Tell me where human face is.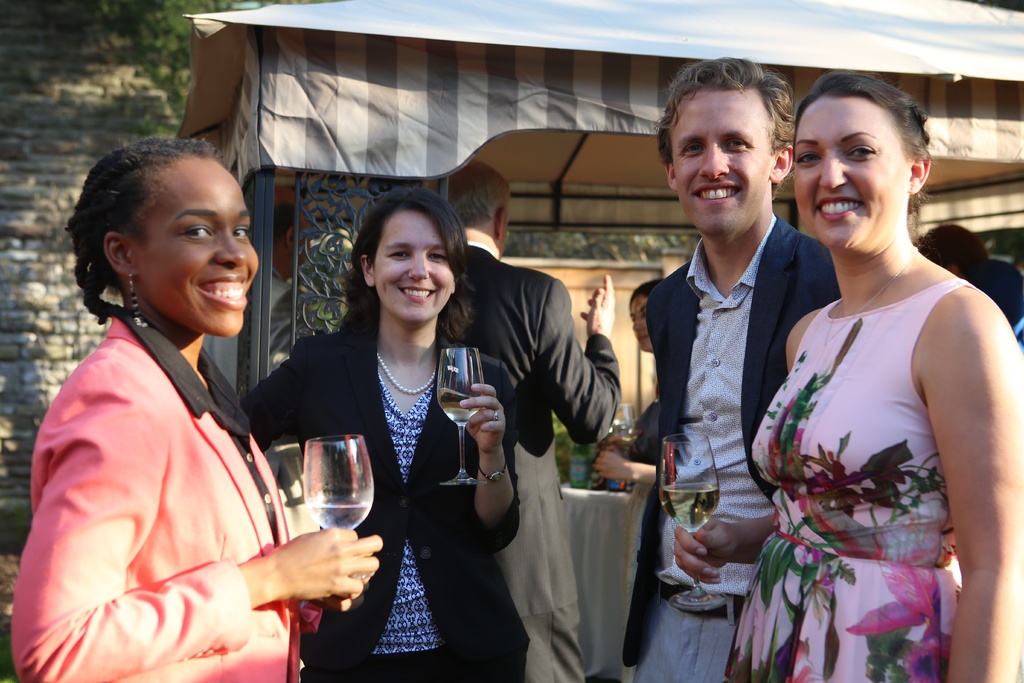
human face is at region(796, 95, 909, 250).
